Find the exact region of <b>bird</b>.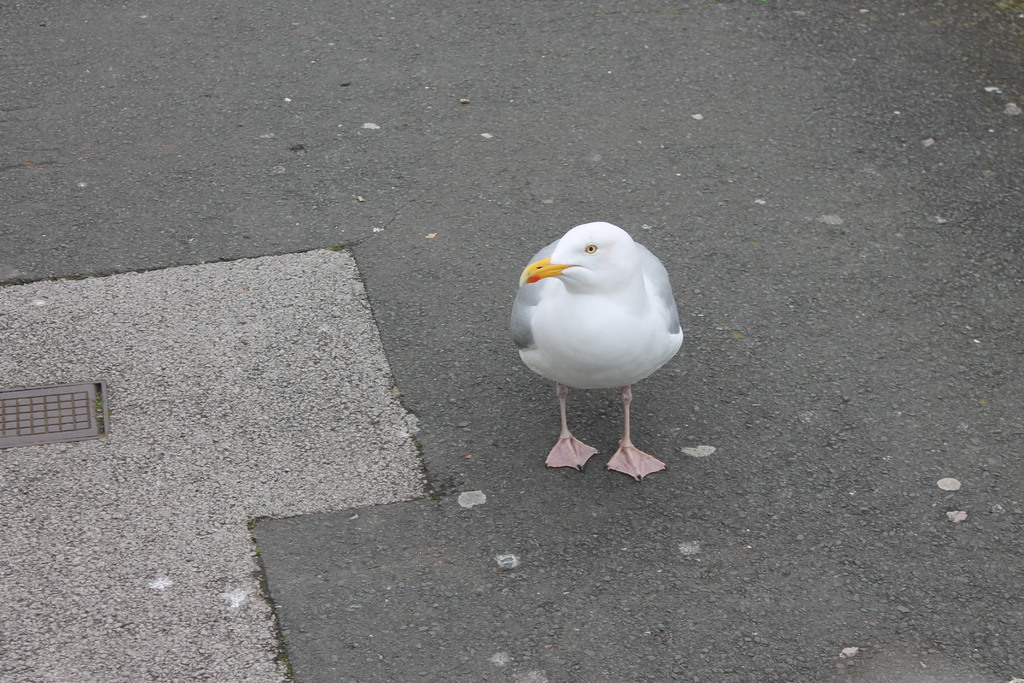
Exact region: (508, 220, 699, 457).
